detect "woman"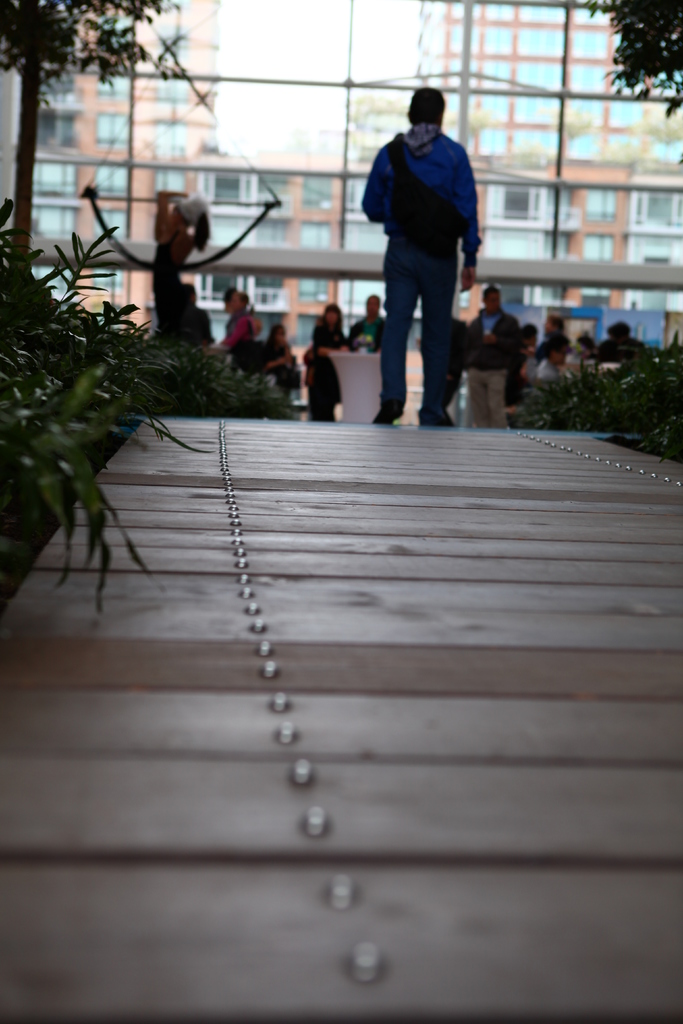
rect(346, 292, 379, 353)
